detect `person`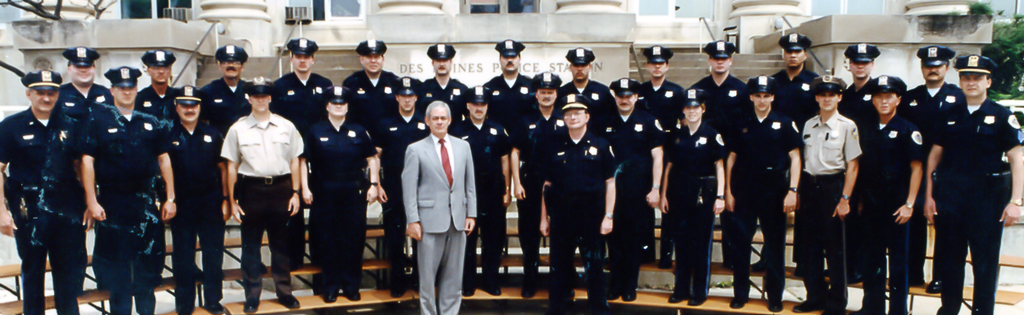
left=133, top=52, right=181, bottom=123
